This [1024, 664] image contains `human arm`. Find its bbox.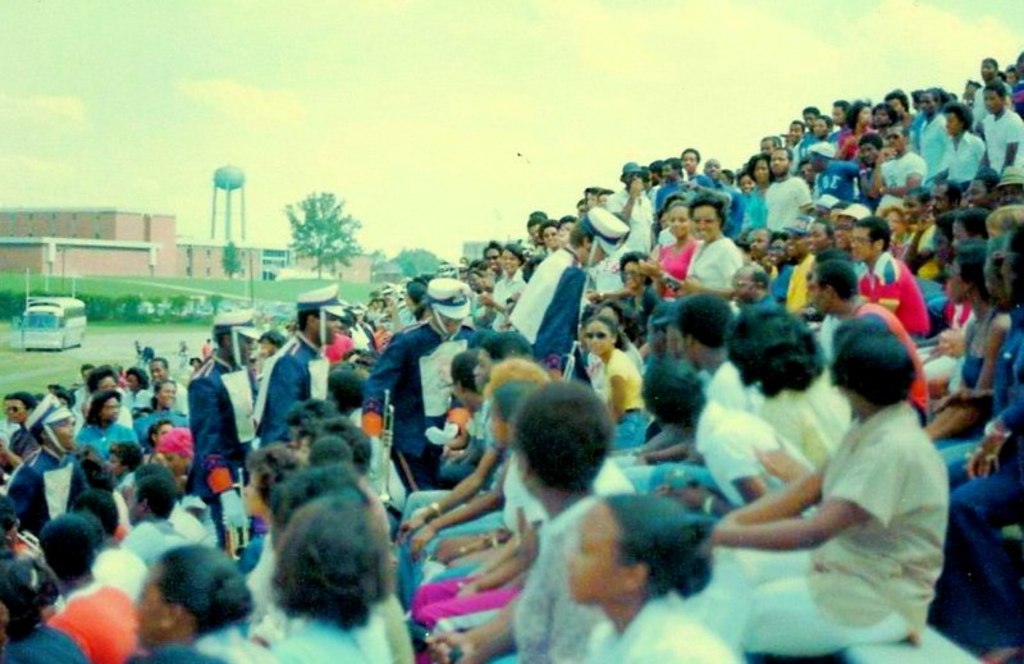
<box>750,443,808,482</box>.
